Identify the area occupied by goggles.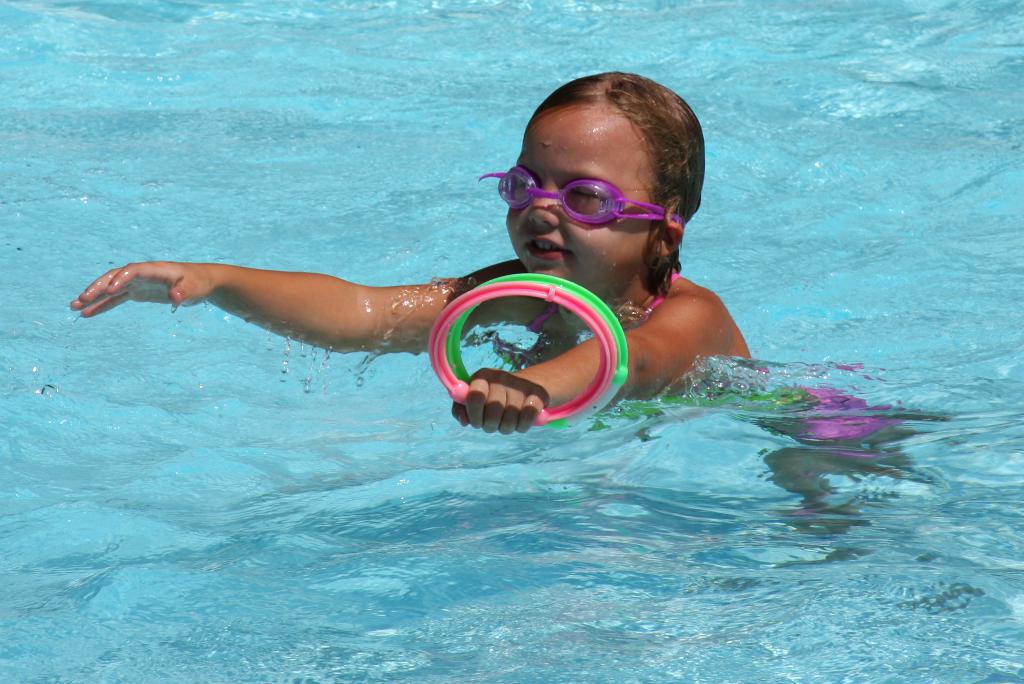
Area: rect(482, 167, 685, 240).
